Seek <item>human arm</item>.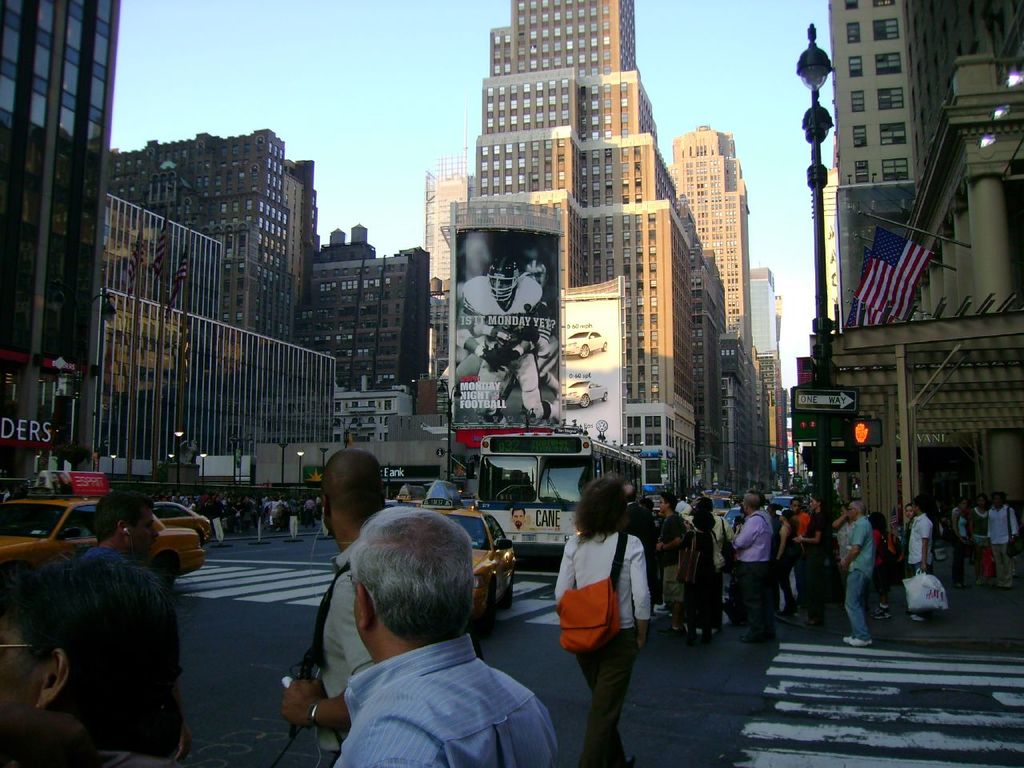
(165,655,194,765).
